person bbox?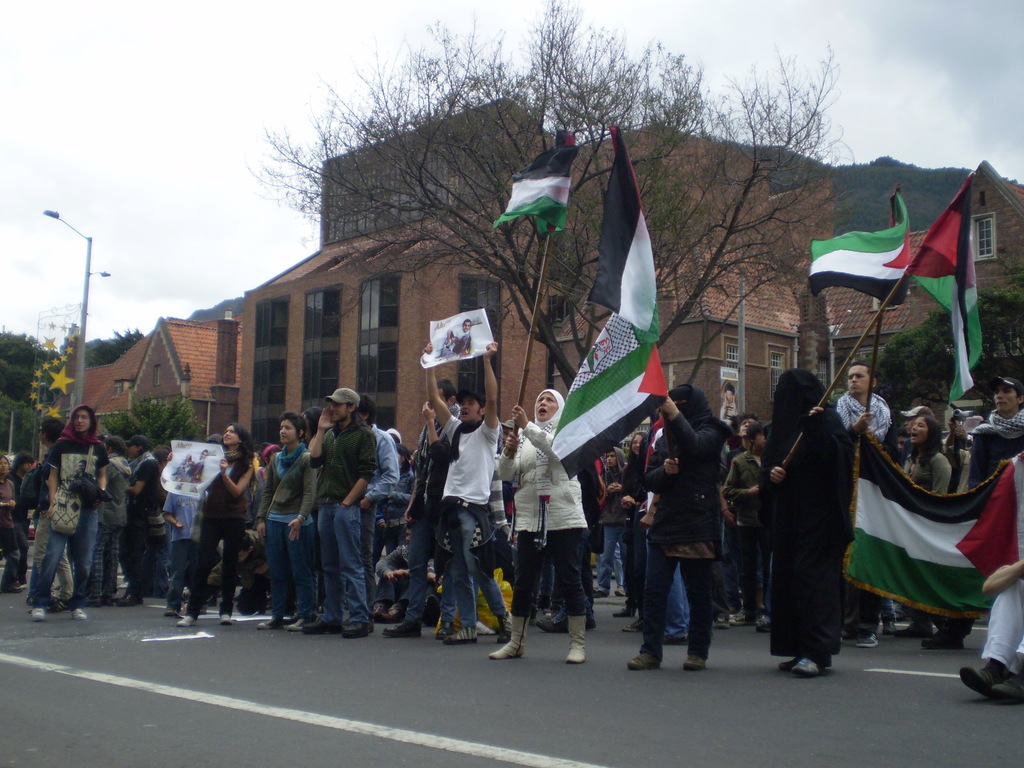
721:379:739:424
